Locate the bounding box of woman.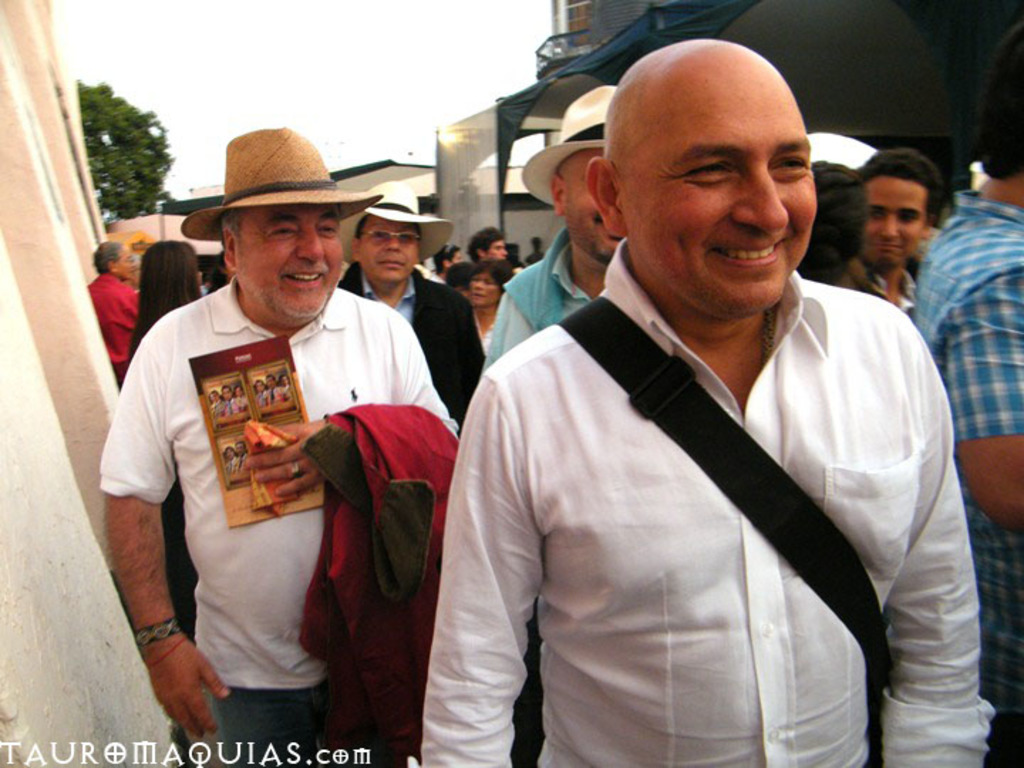
Bounding box: box(441, 252, 519, 364).
